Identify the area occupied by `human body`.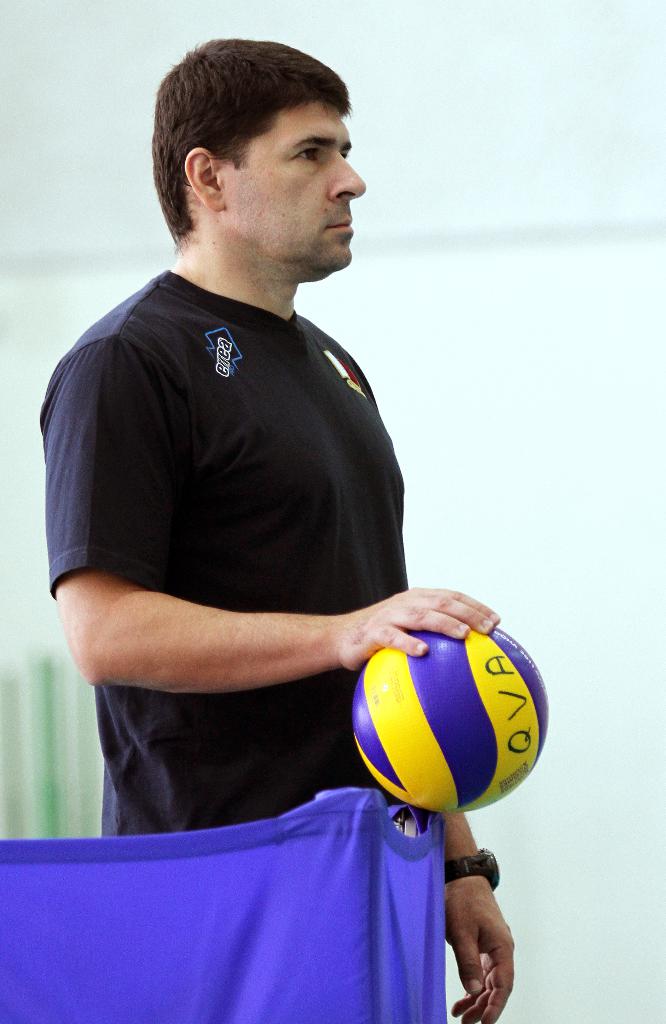
Area: 83/174/489/998.
